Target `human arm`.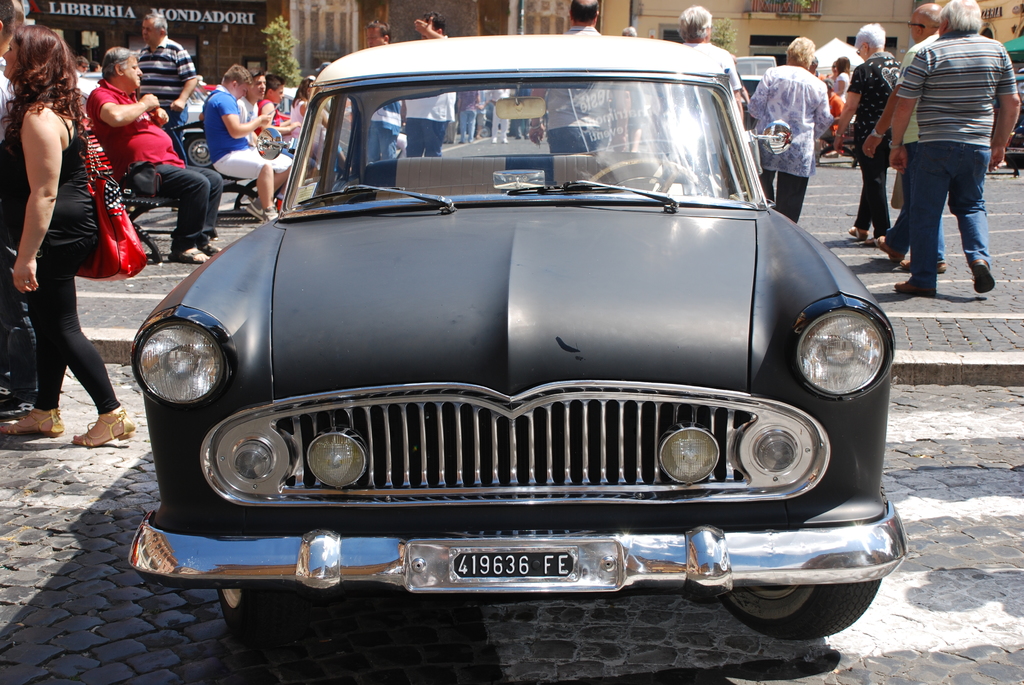
Target region: {"left": 222, "top": 95, "right": 272, "bottom": 138}.
